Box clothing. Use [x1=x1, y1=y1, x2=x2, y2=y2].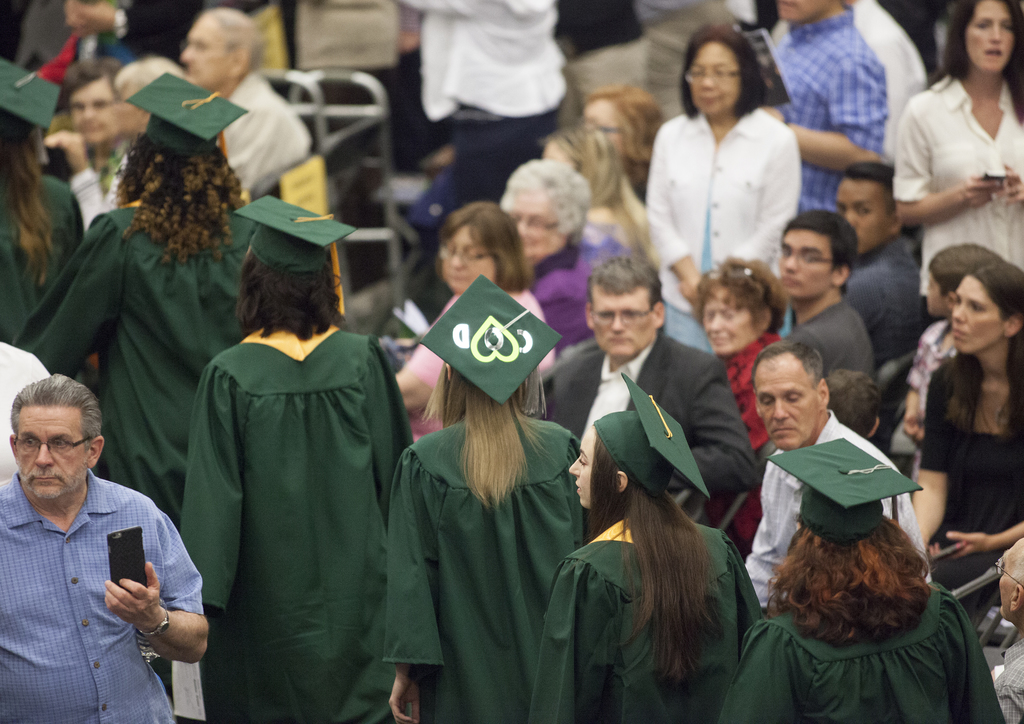
[x1=714, y1=328, x2=779, y2=552].
